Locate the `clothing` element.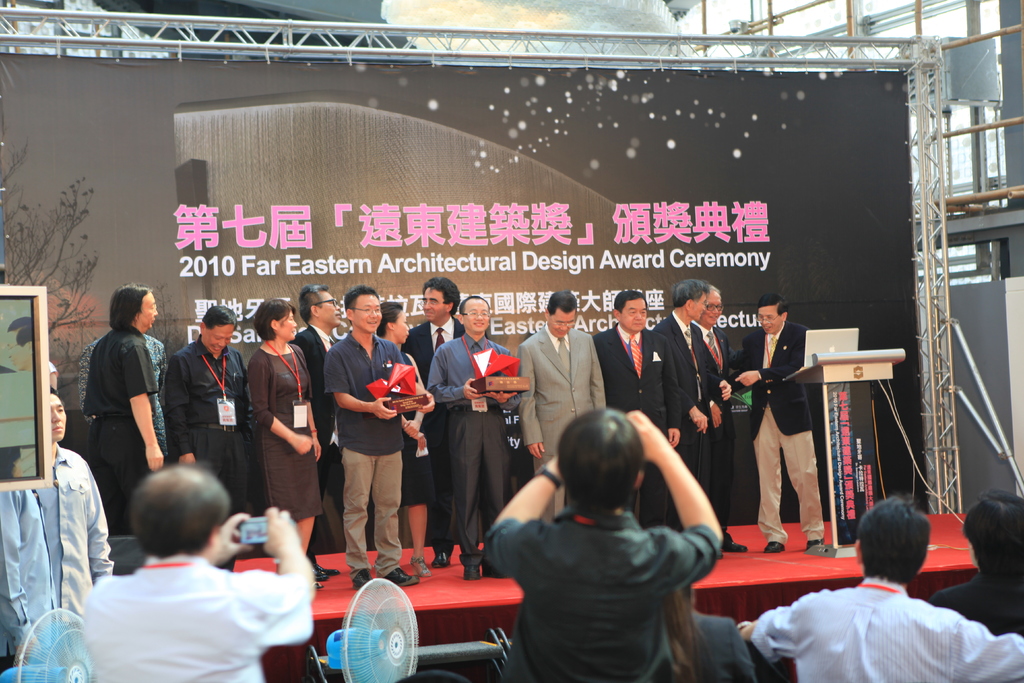
Element bbox: (left=81, top=557, right=319, bottom=682).
